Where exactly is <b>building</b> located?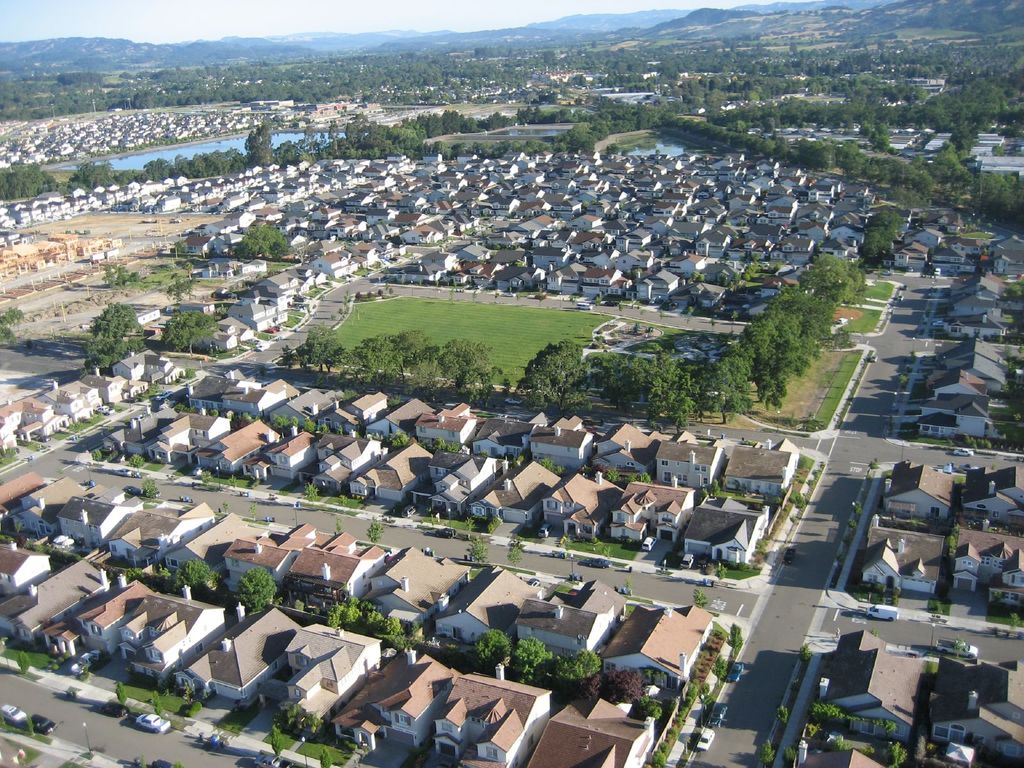
Its bounding box is select_region(891, 227, 969, 275).
